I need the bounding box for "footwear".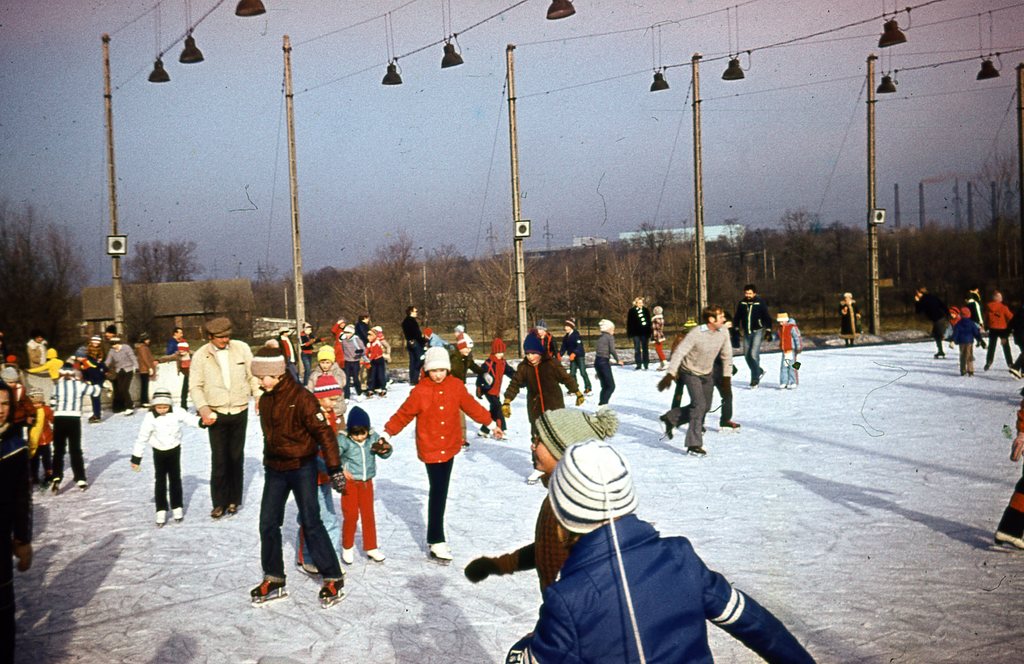
Here it is: detection(632, 364, 639, 369).
